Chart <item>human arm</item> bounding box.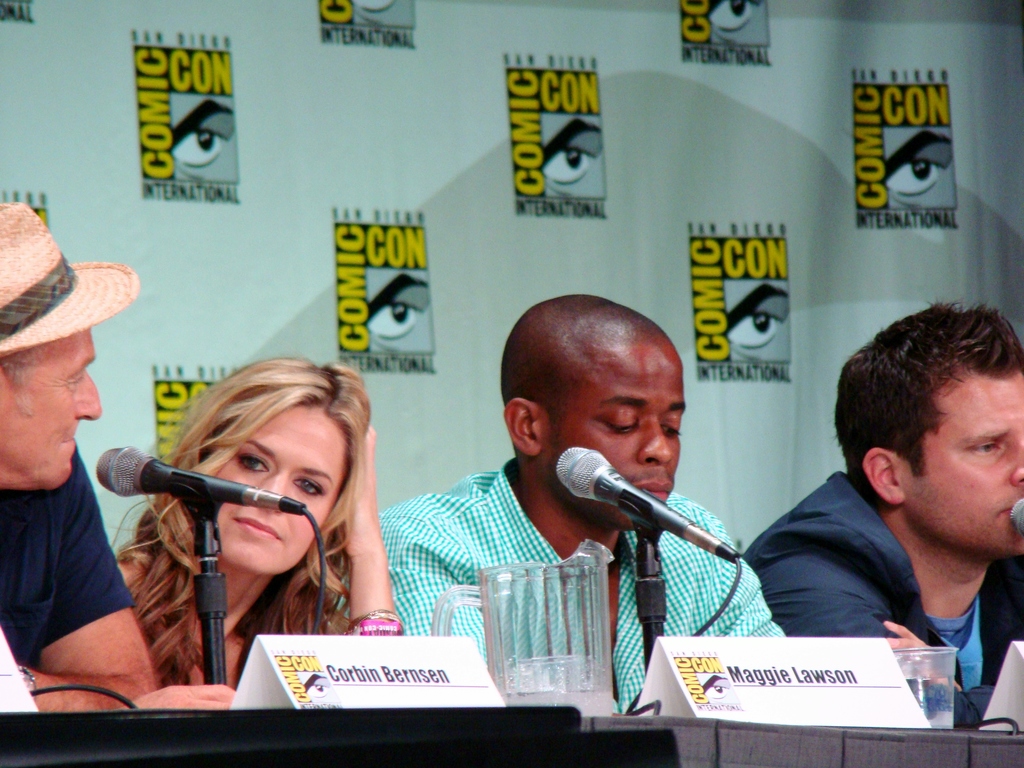
Charted: locate(12, 465, 145, 711).
